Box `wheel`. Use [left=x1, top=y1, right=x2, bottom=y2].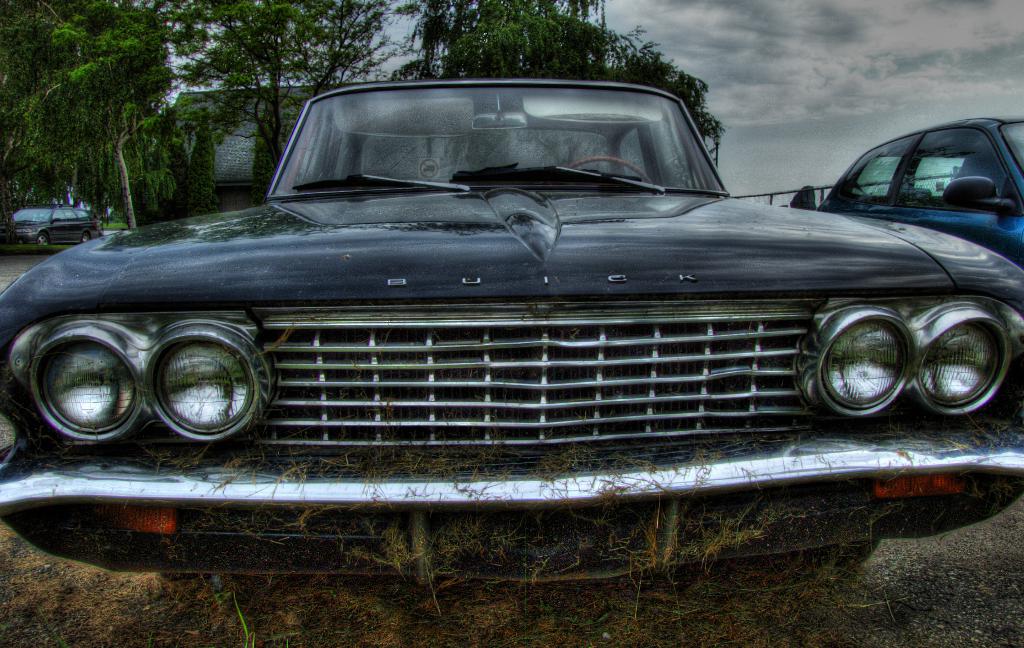
[left=80, top=231, right=88, bottom=244].
